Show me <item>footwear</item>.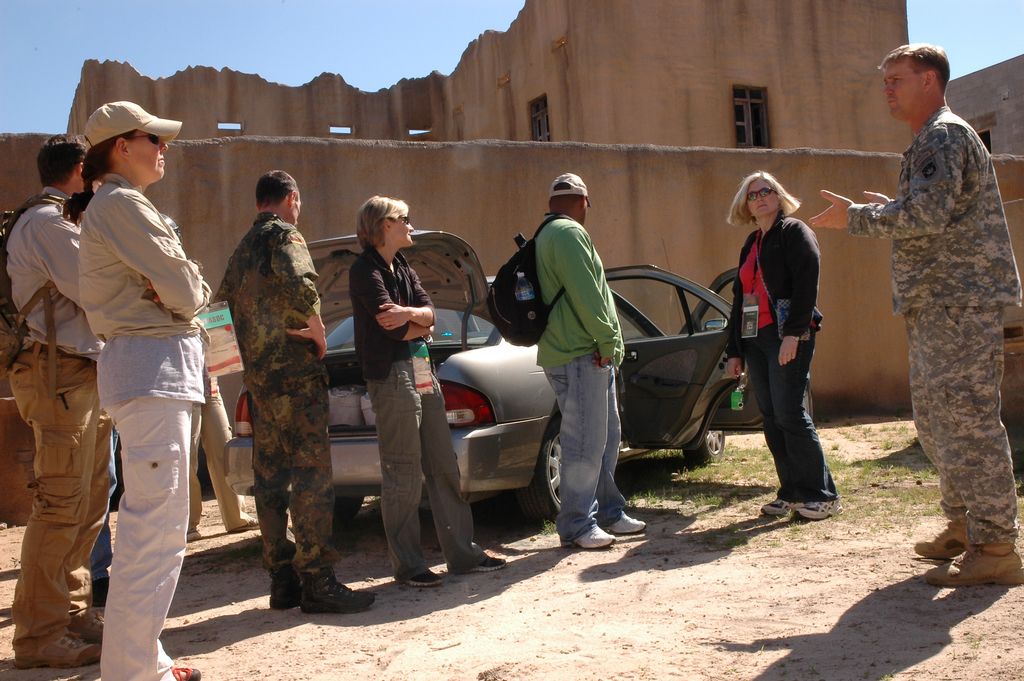
<item>footwear</item> is here: crop(12, 630, 104, 667).
